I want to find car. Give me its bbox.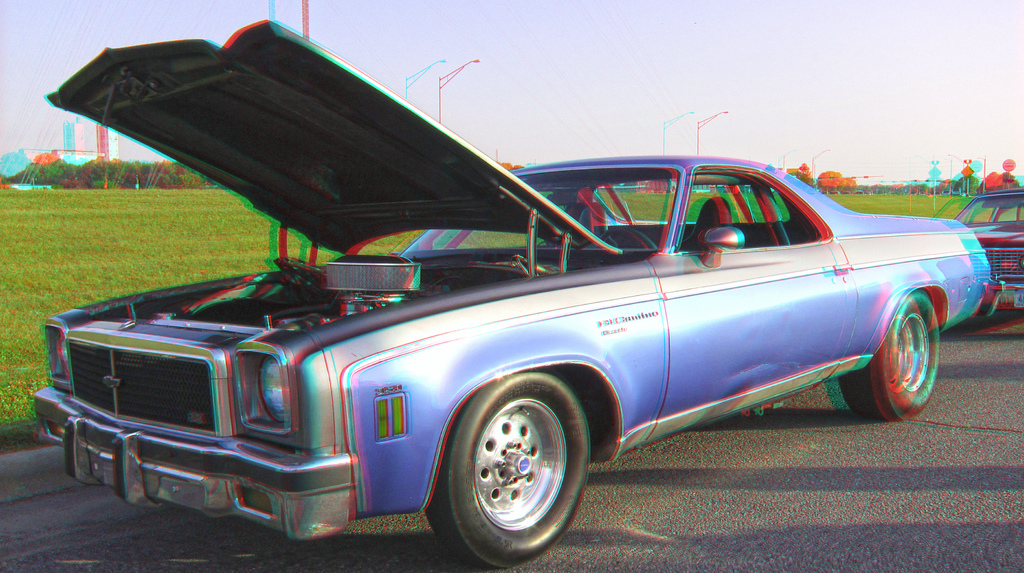
x1=956 y1=186 x2=1023 y2=331.
